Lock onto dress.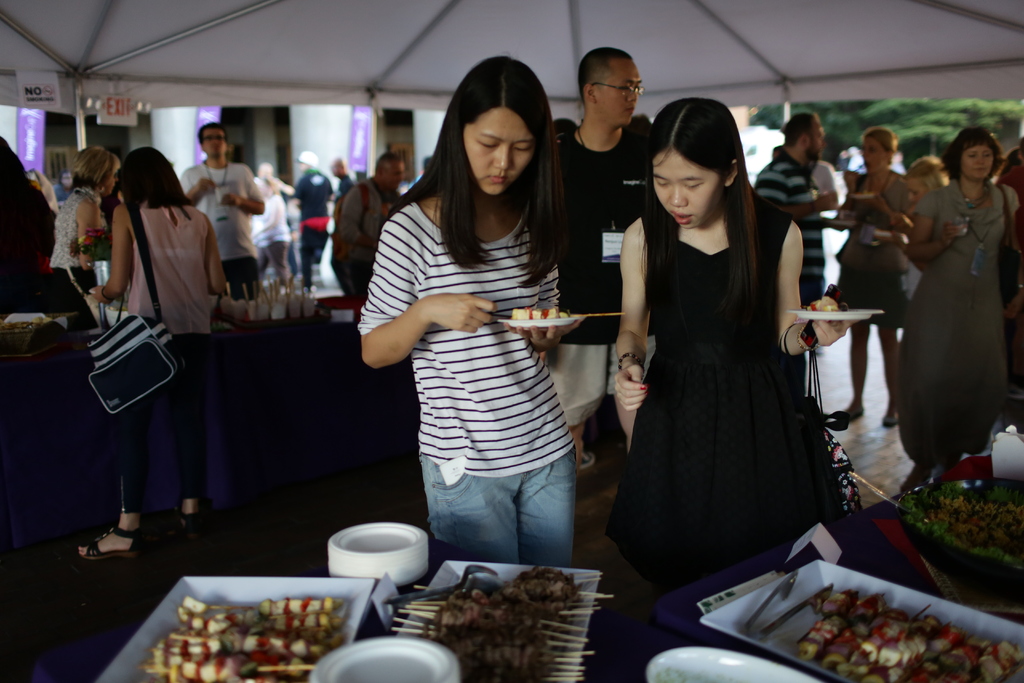
Locked: [left=896, top=173, right=1011, bottom=466].
